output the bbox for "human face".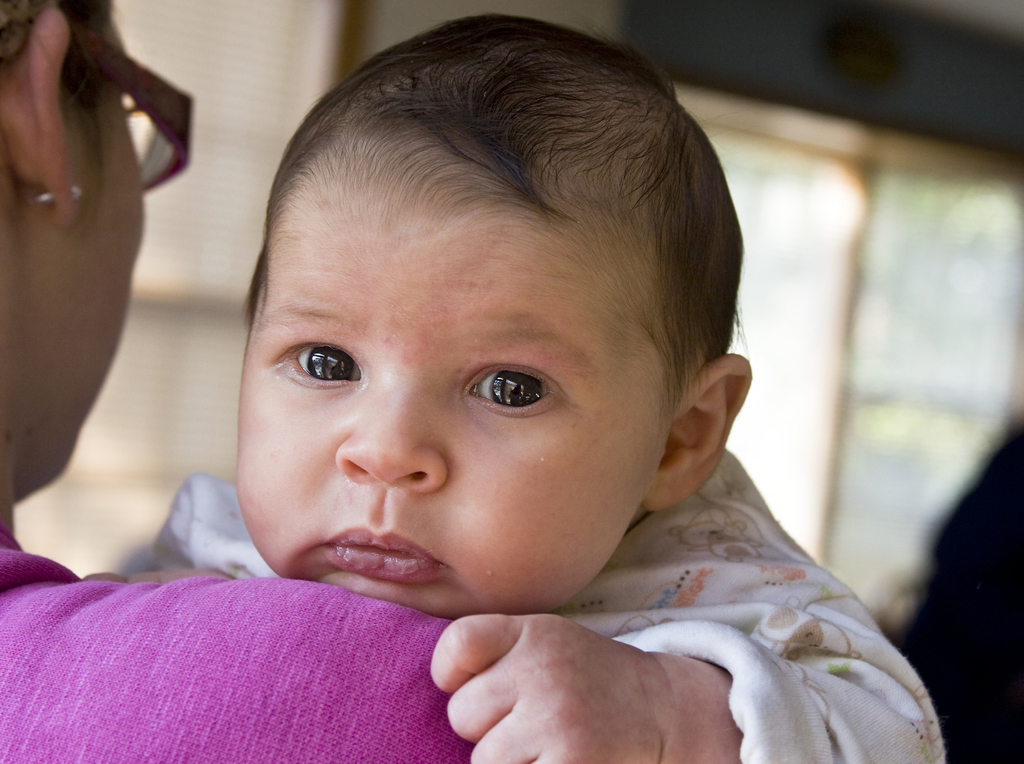
{"x1": 27, "y1": 20, "x2": 146, "y2": 494}.
